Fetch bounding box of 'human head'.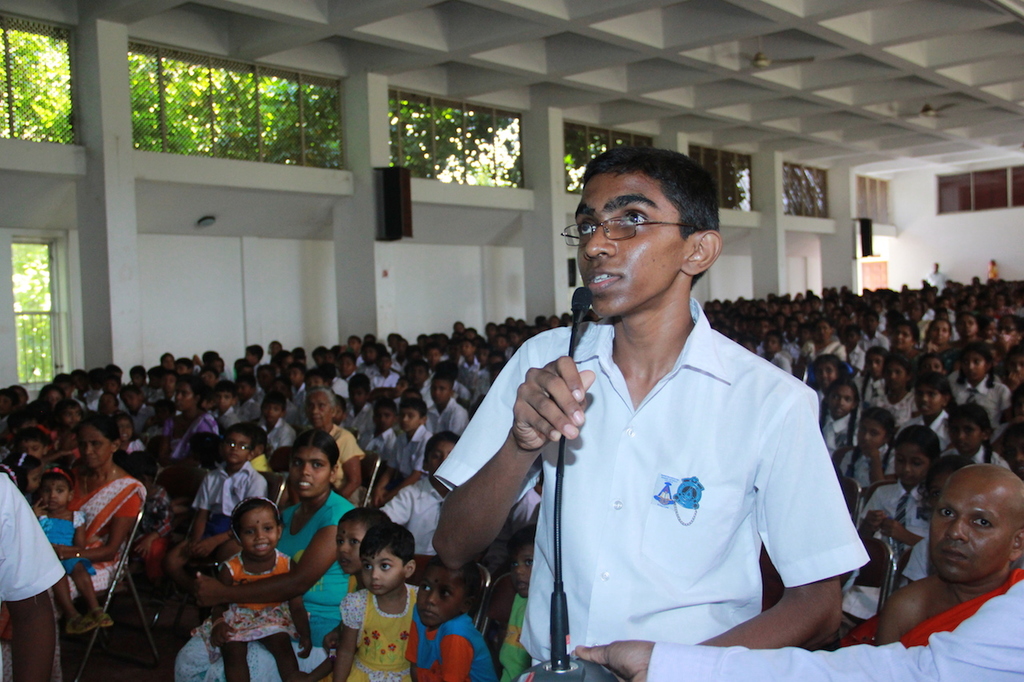
Bbox: 984/292/1006/309.
